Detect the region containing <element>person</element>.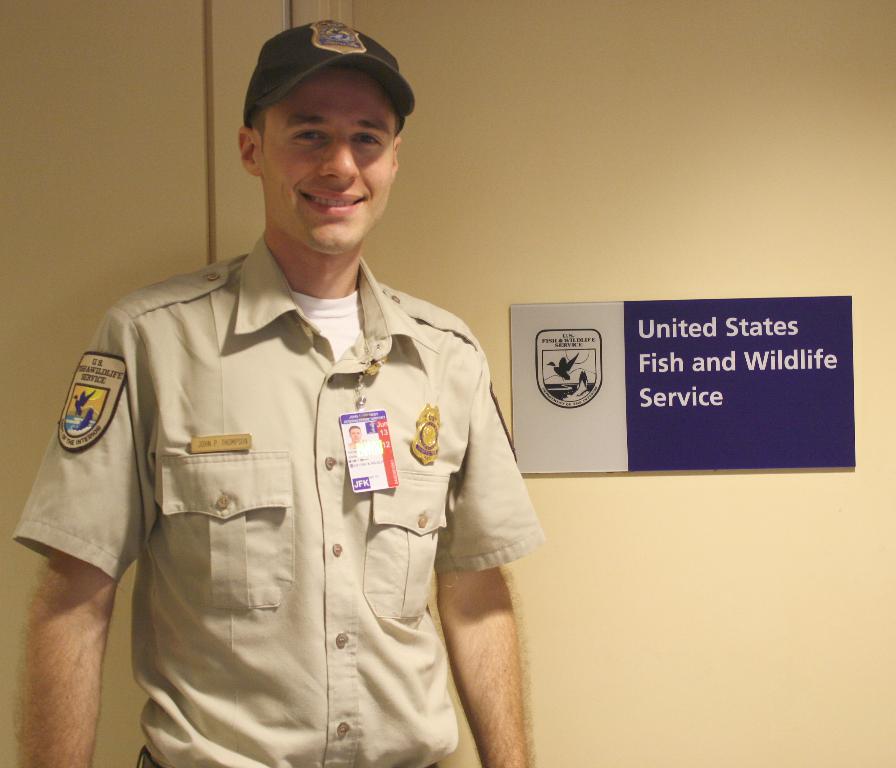
pyautogui.locateOnScreen(12, 18, 545, 767).
